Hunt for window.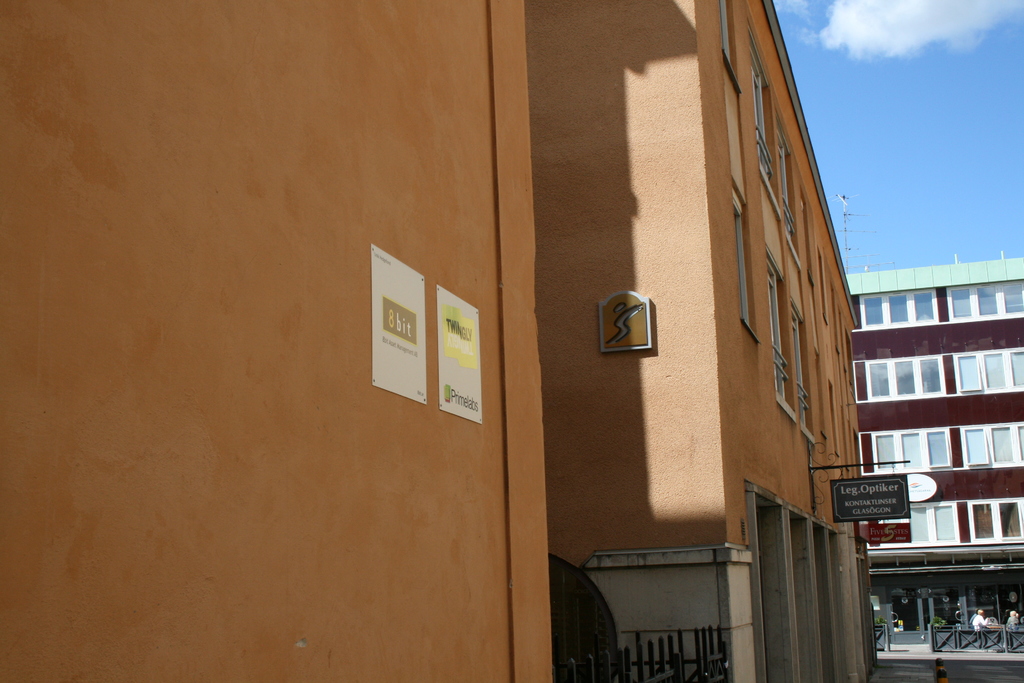
Hunted down at 858/287/936/330.
